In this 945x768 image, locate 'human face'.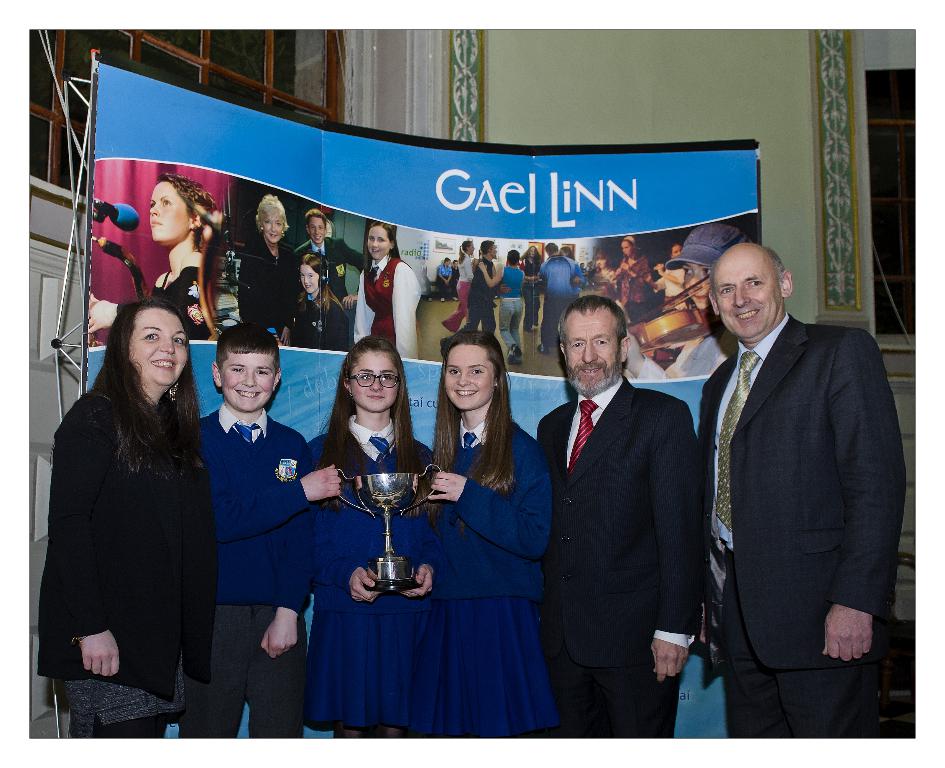
Bounding box: bbox=(442, 347, 497, 411).
